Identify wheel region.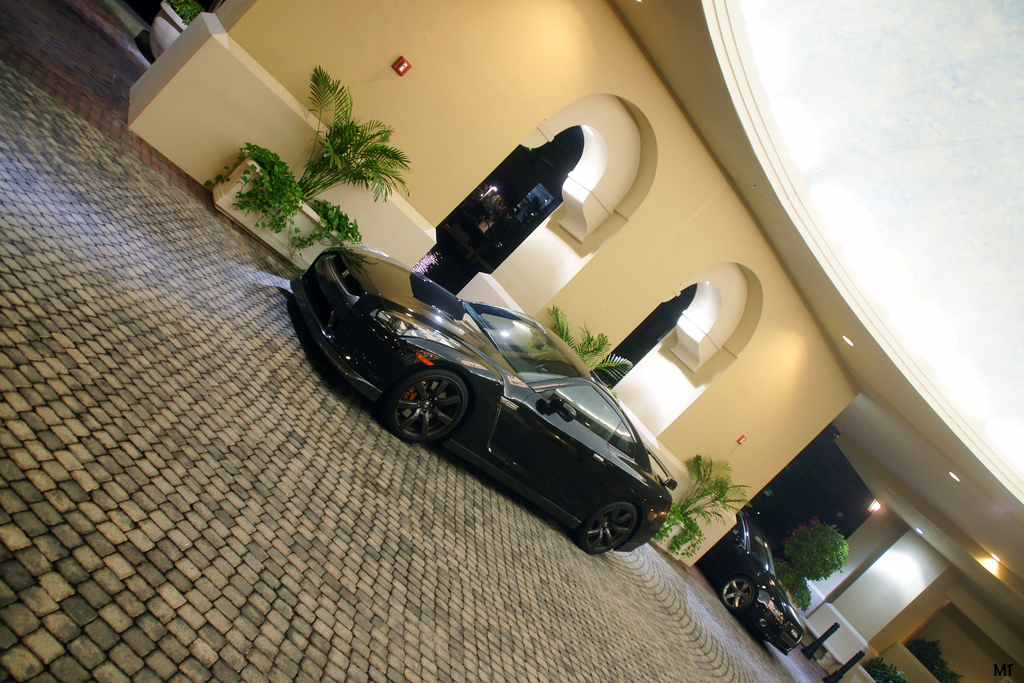
Region: 383:379:476:451.
